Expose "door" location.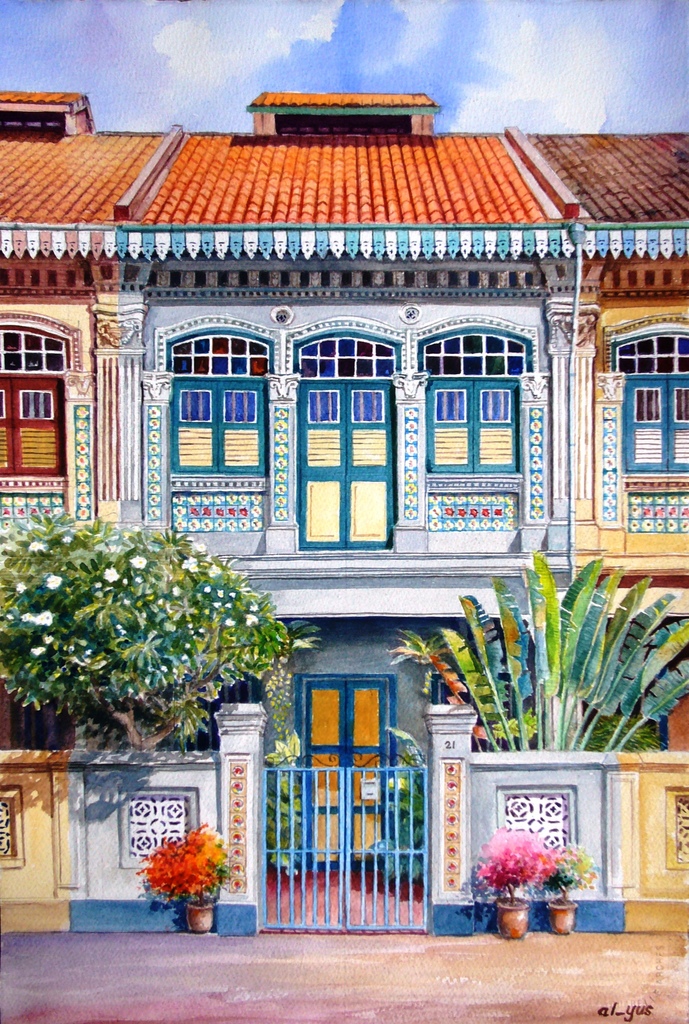
Exposed at detection(283, 378, 392, 545).
